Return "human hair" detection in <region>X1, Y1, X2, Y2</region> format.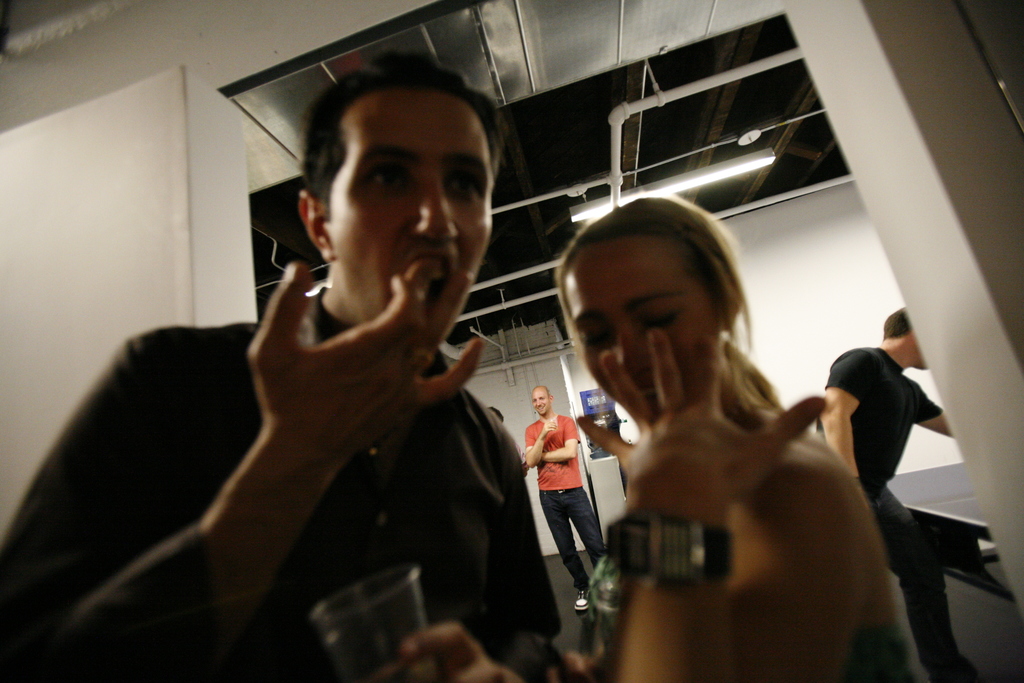
<region>294, 59, 499, 245</region>.
